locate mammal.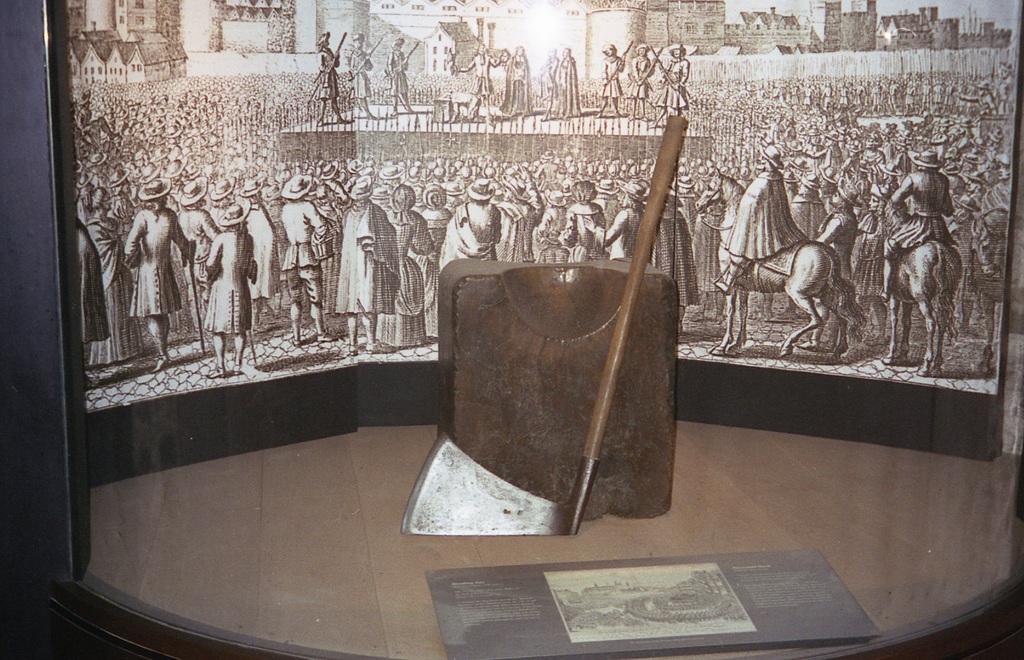
Bounding box: [left=500, top=48, right=509, bottom=64].
